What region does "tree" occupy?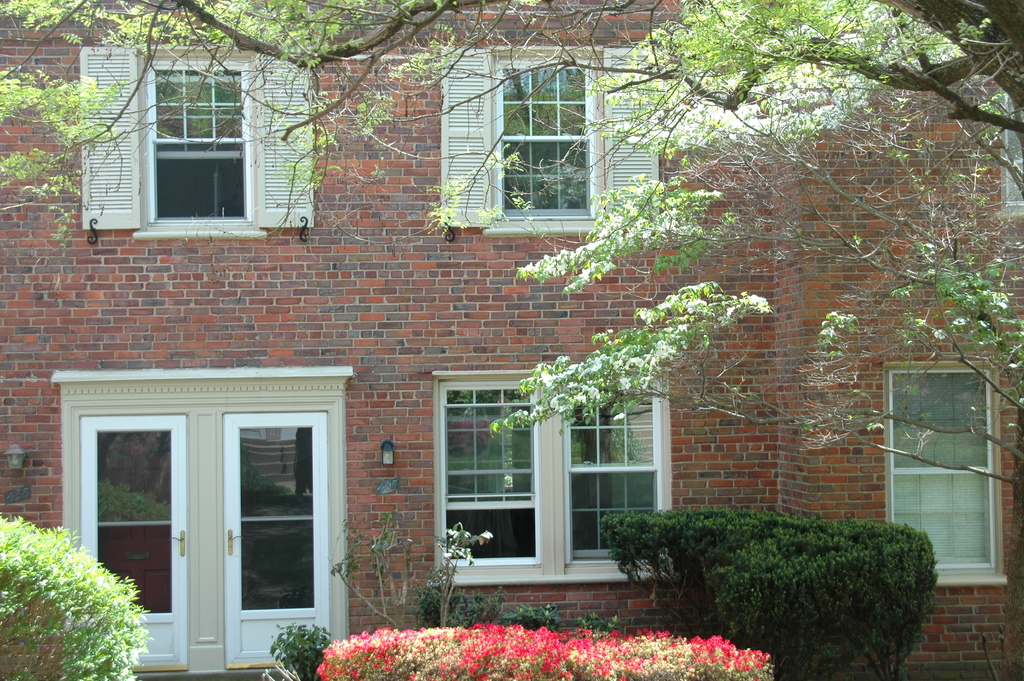
left=30, top=13, right=980, bottom=630.
